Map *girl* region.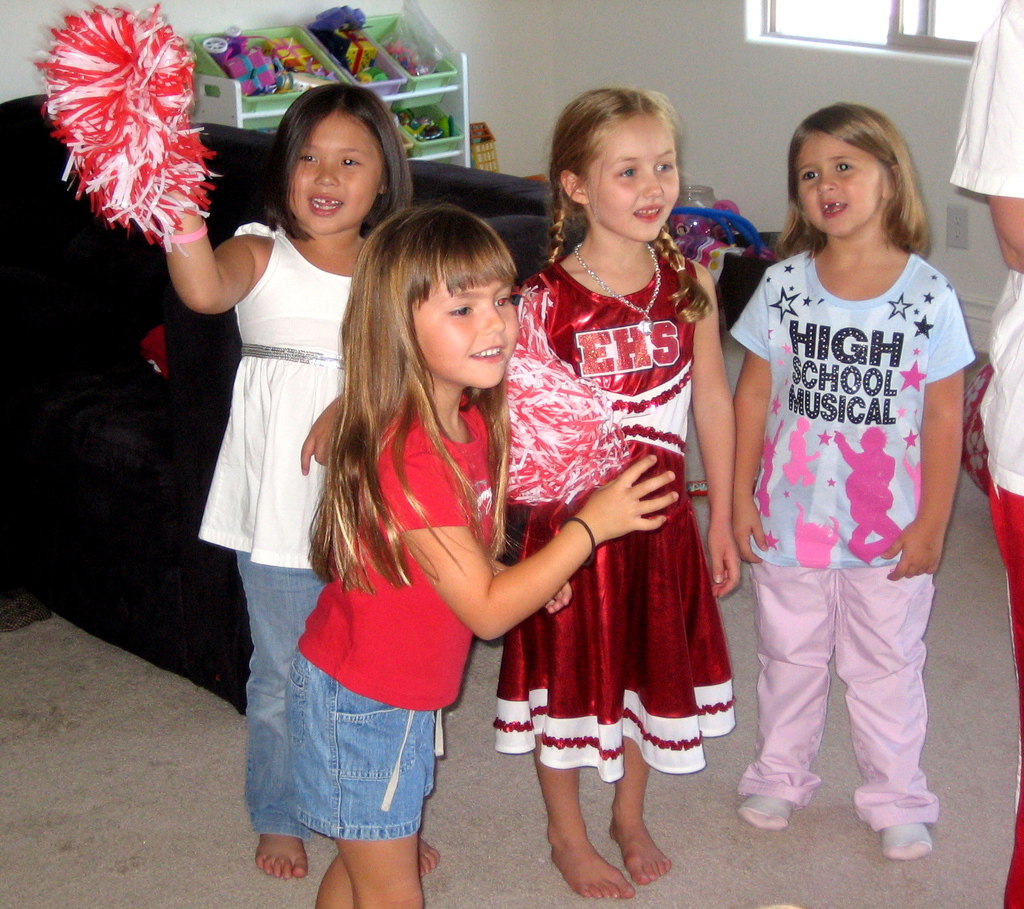
Mapped to <box>728,102,973,860</box>.
